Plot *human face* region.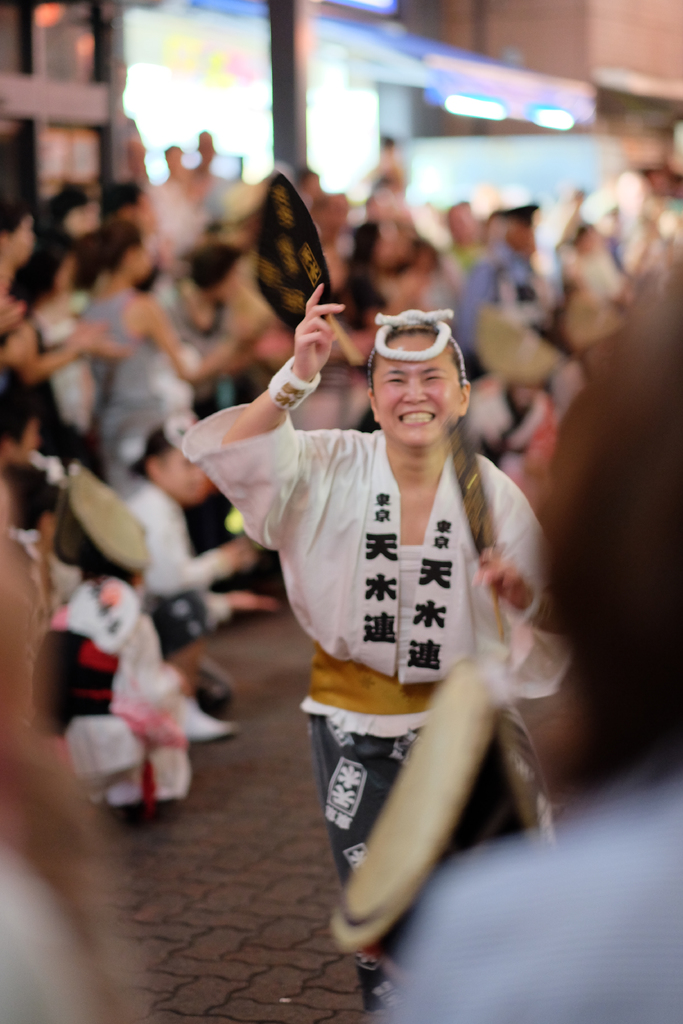
Plotted at select_region(160, 451, 208, 502).
